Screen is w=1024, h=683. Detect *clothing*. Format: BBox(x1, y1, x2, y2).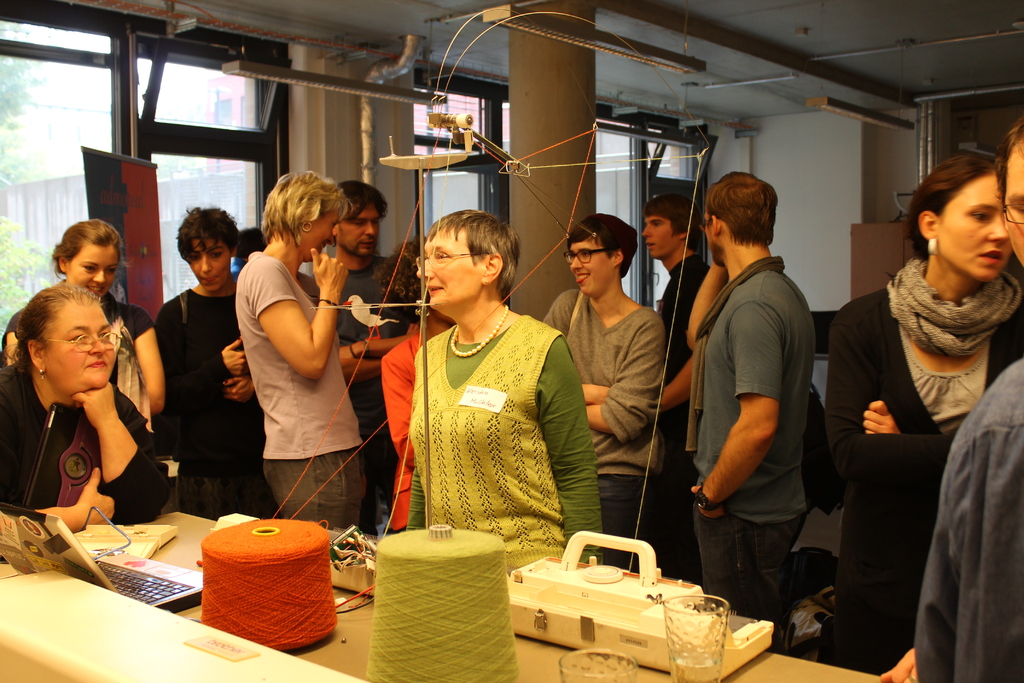
BBox(915, 354, 1023, 682).
